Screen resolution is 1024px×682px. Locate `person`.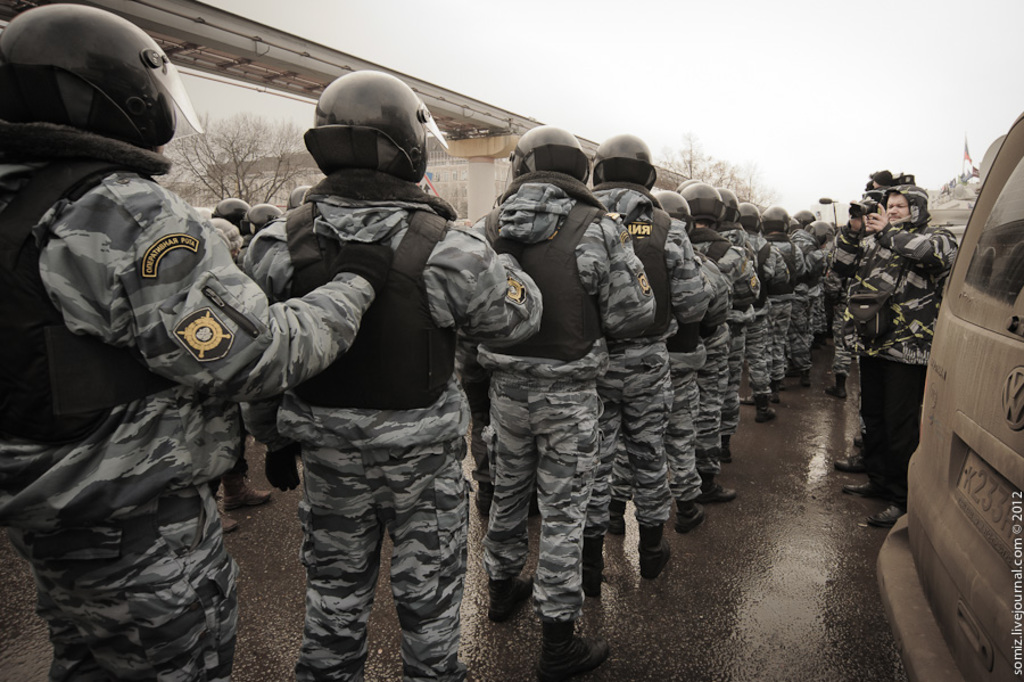
603:189:727:533.
